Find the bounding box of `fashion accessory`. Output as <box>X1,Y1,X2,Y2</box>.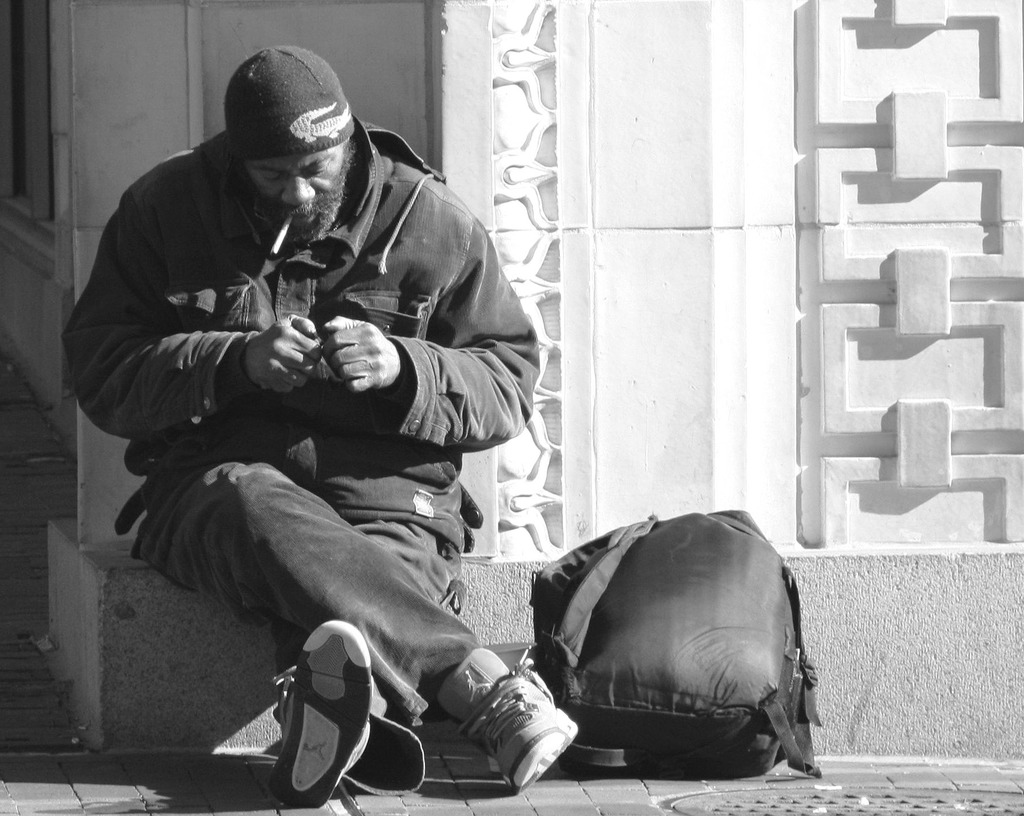
<box>524,510,818,784</box>.
